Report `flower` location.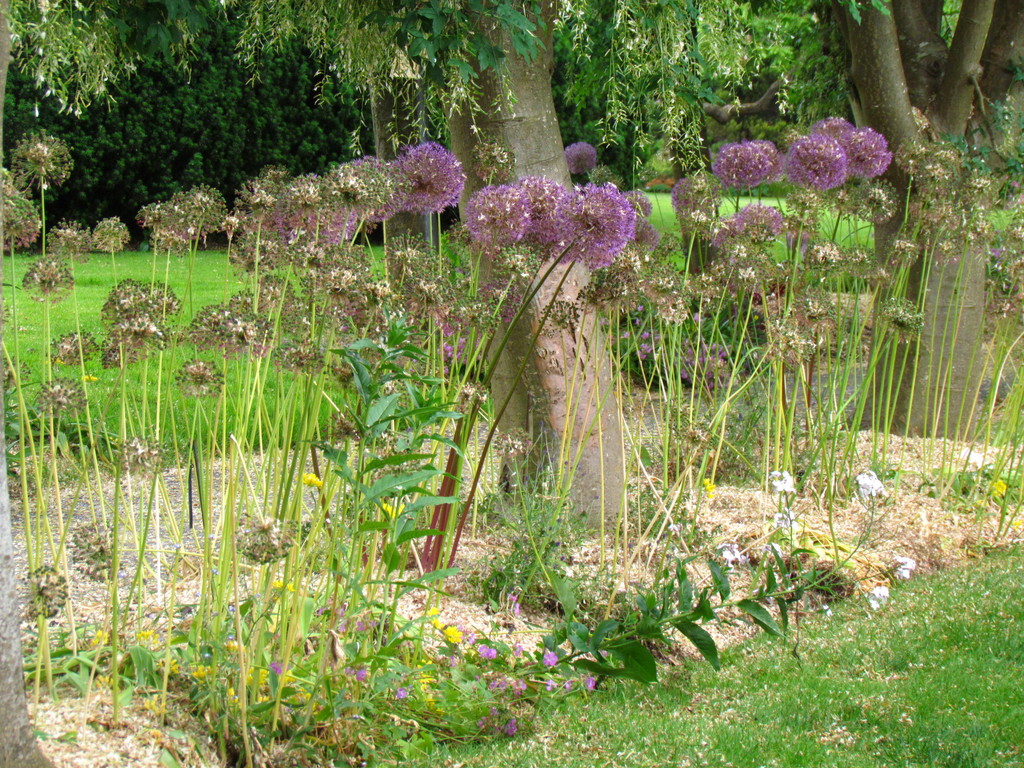
Report: 893, 556, 913, 579.
